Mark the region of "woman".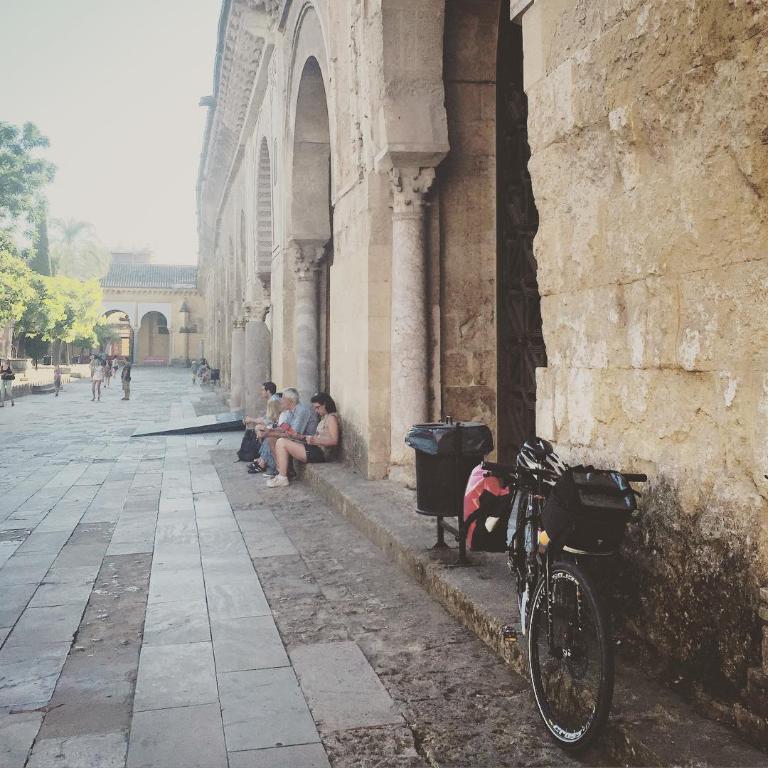
Region: (left=267, top=390, right=339, bottom=486).
